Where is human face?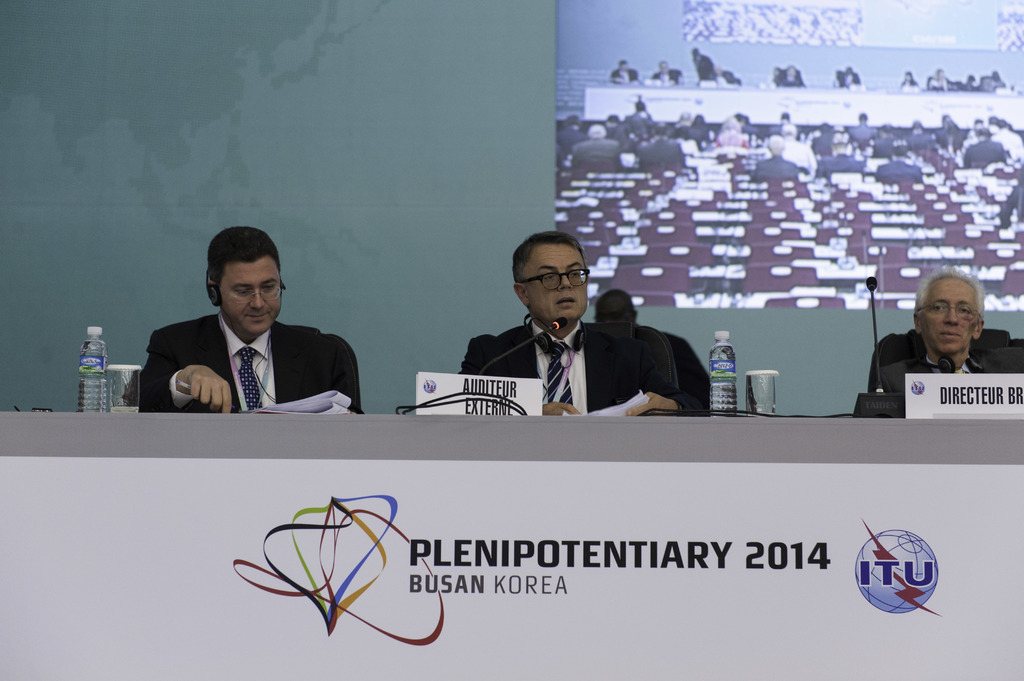
crop(593, 300, 631, 324).
